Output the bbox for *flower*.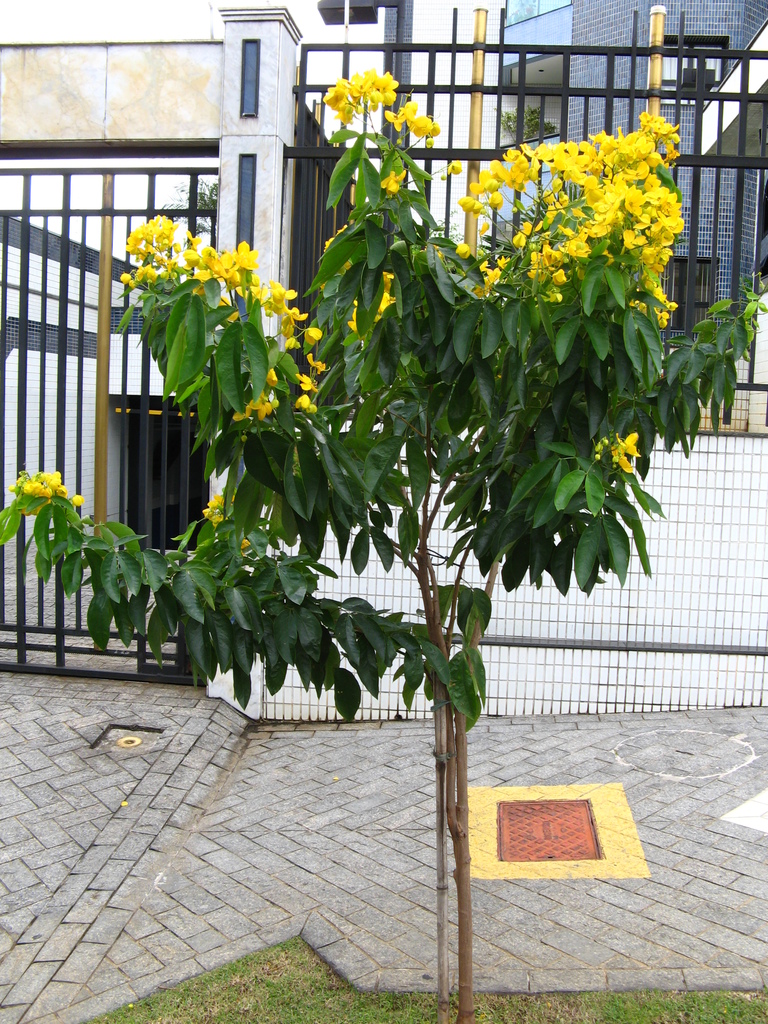
(614, 429, 639, 472).
